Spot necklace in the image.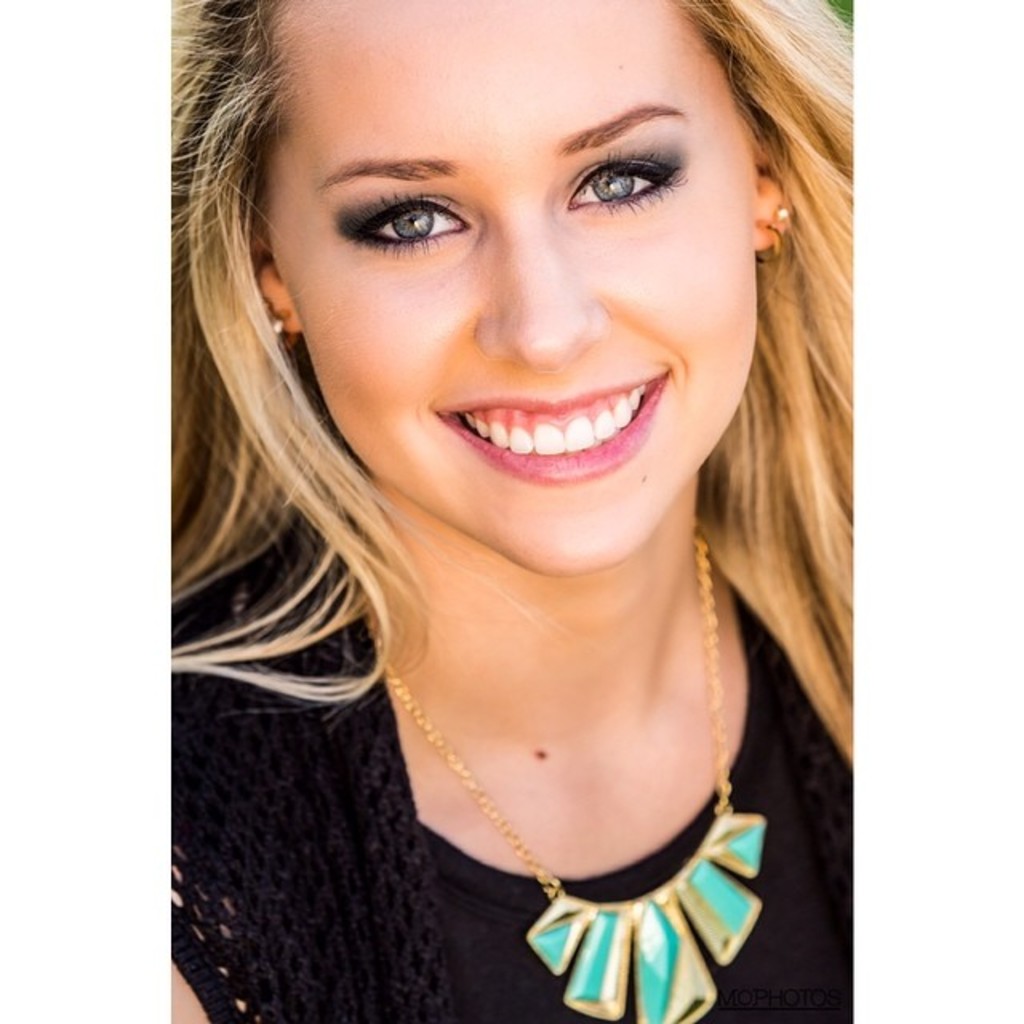
necklace found at l=371, t=541, r=763, b=1022.
